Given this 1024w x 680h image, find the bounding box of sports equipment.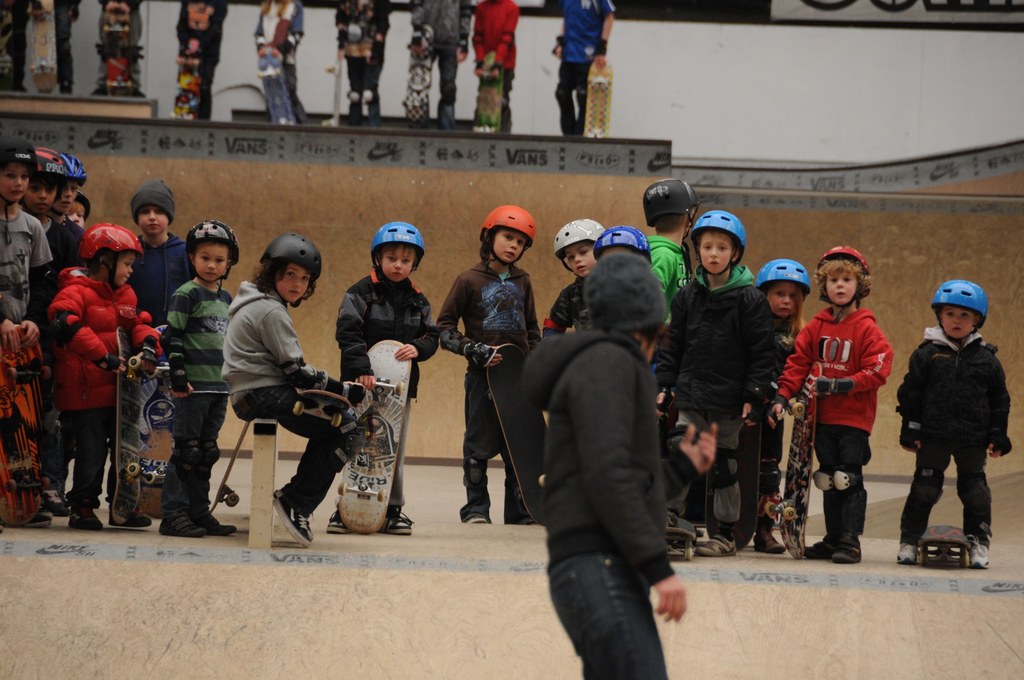
Rect(367, 218, 430, 271).
